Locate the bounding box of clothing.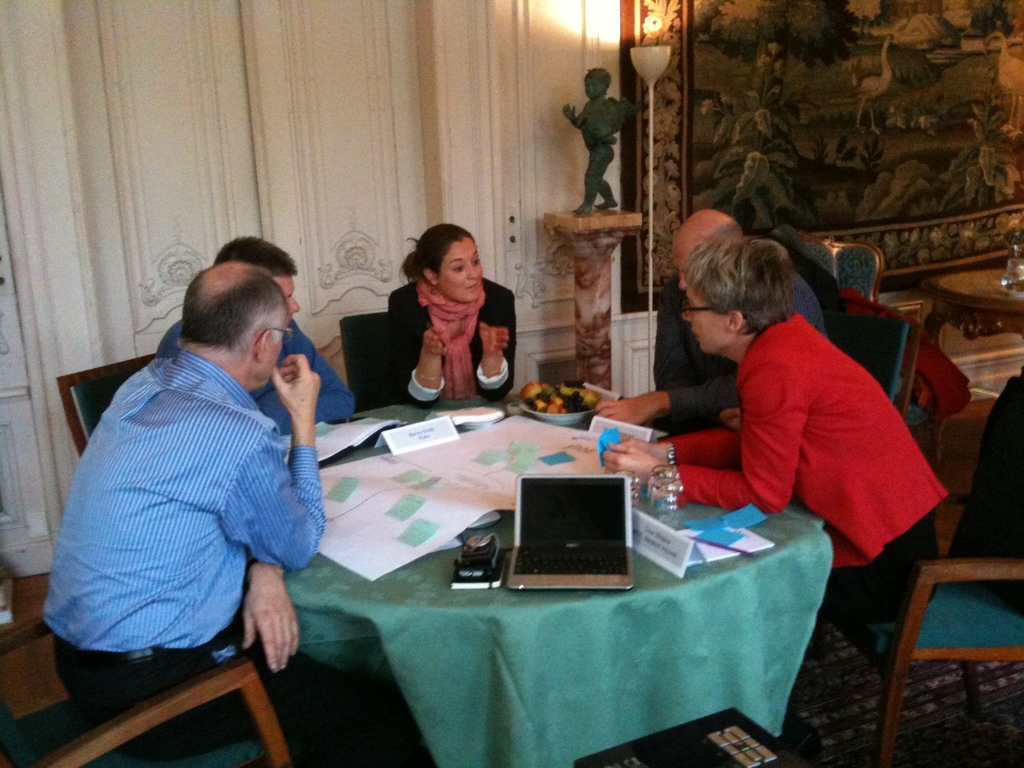
Bounding box: {"left": 165, "top": 322, "right": 349, "bottom": 425}.
